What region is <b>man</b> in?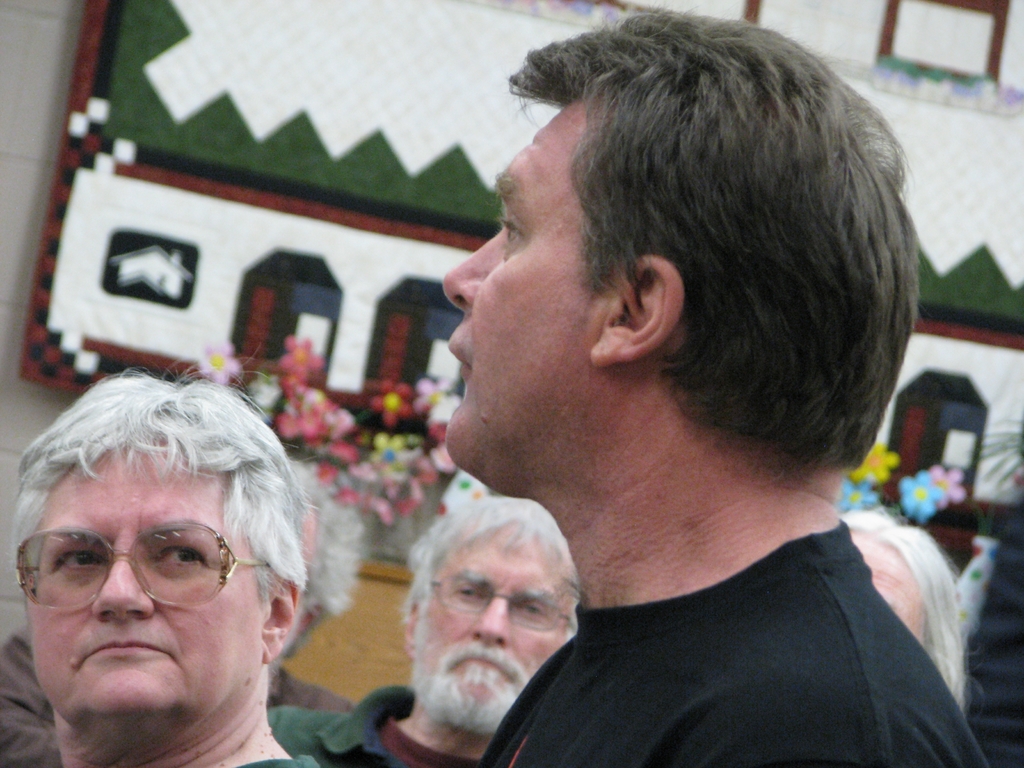
box=[6, 348, 324, 767].
